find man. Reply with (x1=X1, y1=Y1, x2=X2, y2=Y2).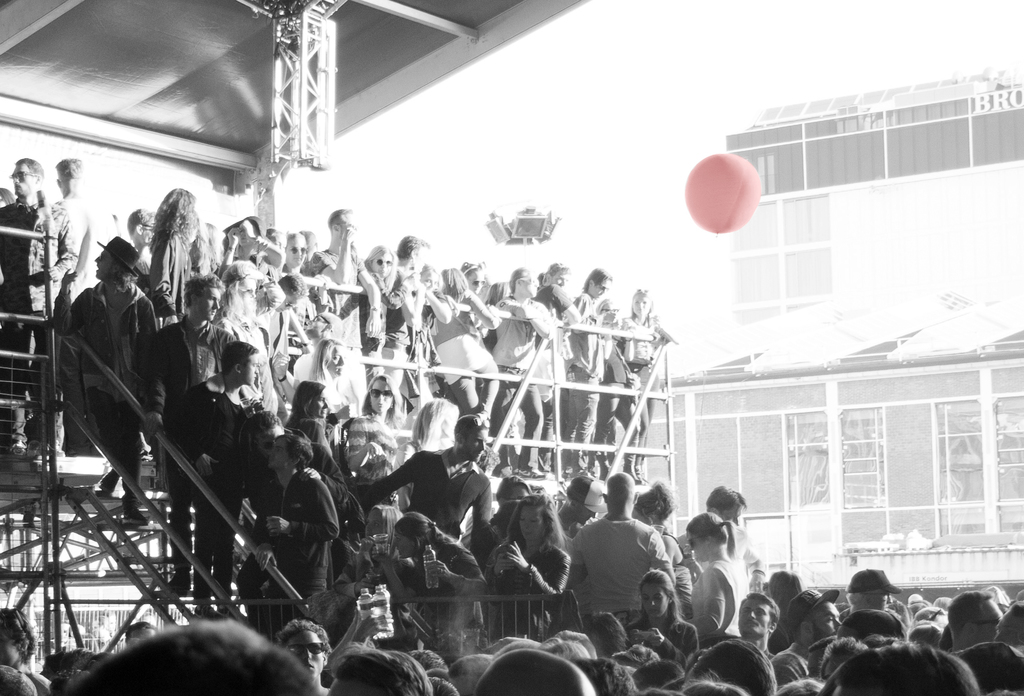
(x1=531, y1=261, x2=585, y2=475).
